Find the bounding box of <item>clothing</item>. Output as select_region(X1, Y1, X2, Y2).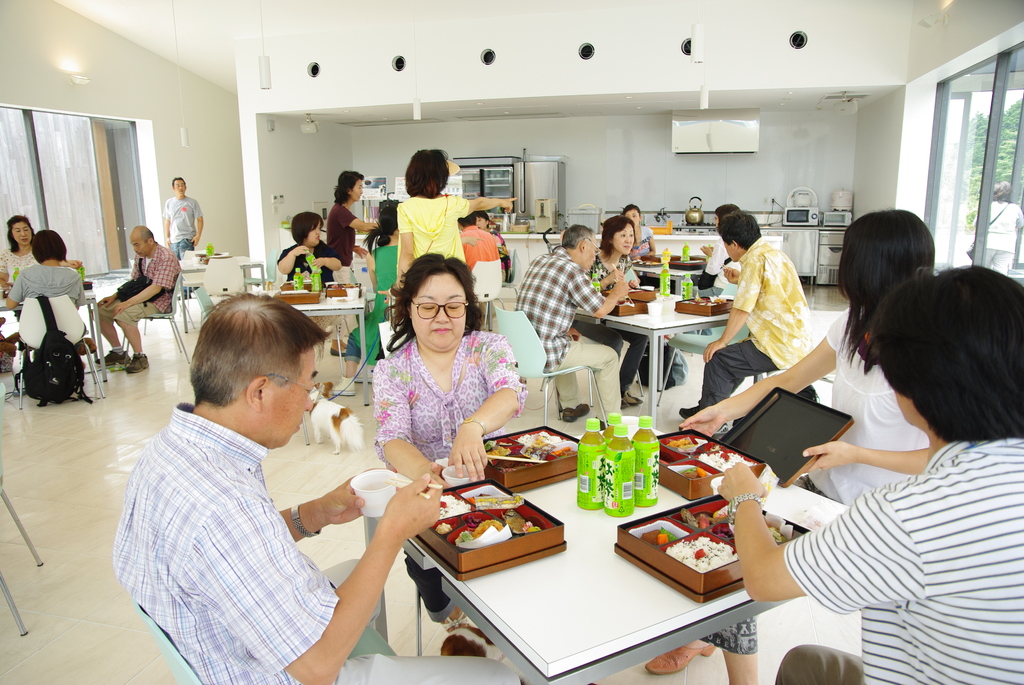
select_region(5, 262, 81, 305).
